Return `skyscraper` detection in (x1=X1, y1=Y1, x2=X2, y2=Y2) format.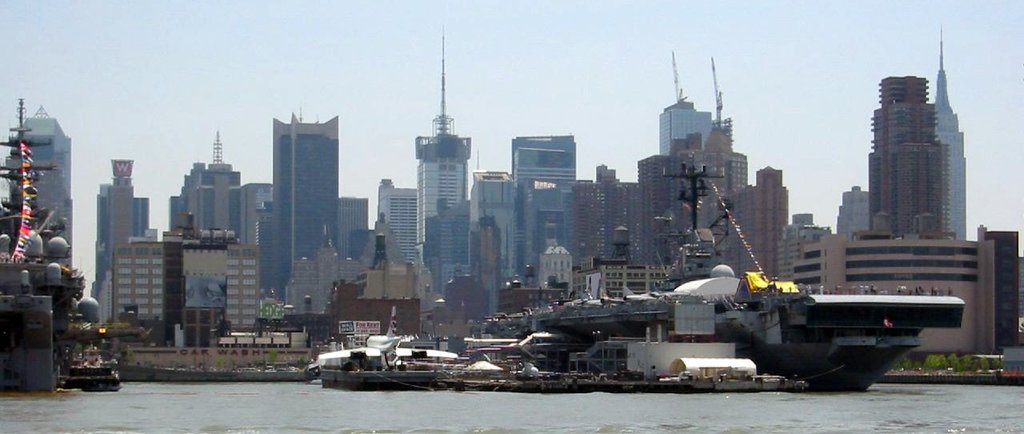
(x1=732, y1=158, x2=783, y2=283).
